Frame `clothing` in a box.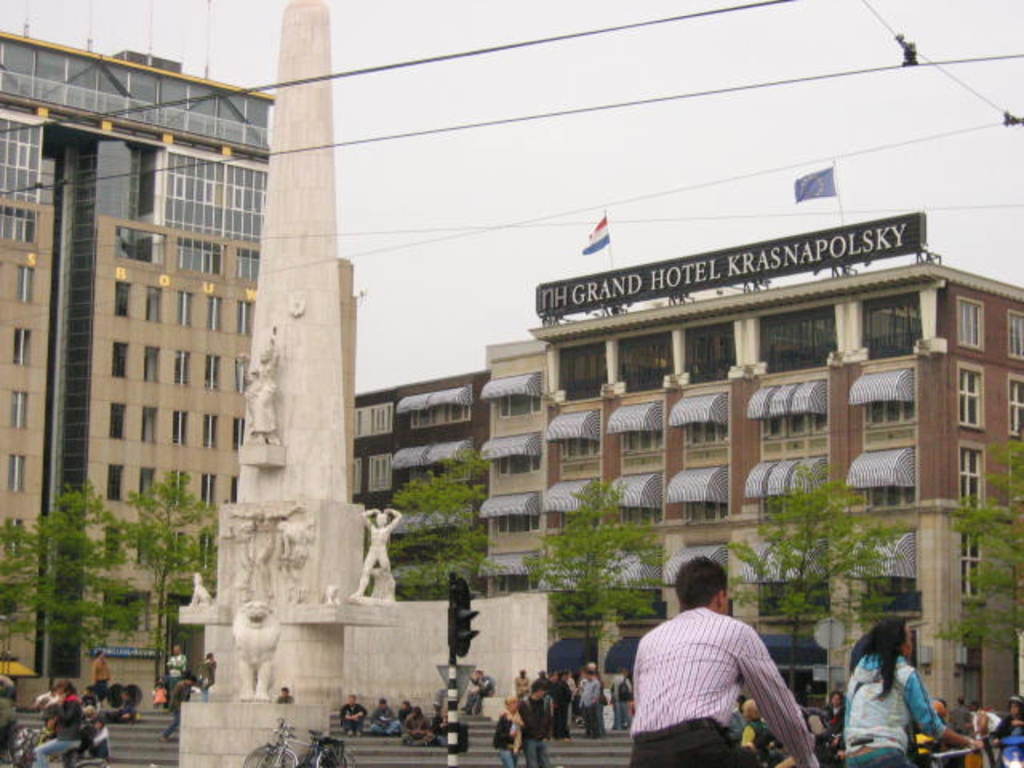
box=[370, 707, 398, 736].
